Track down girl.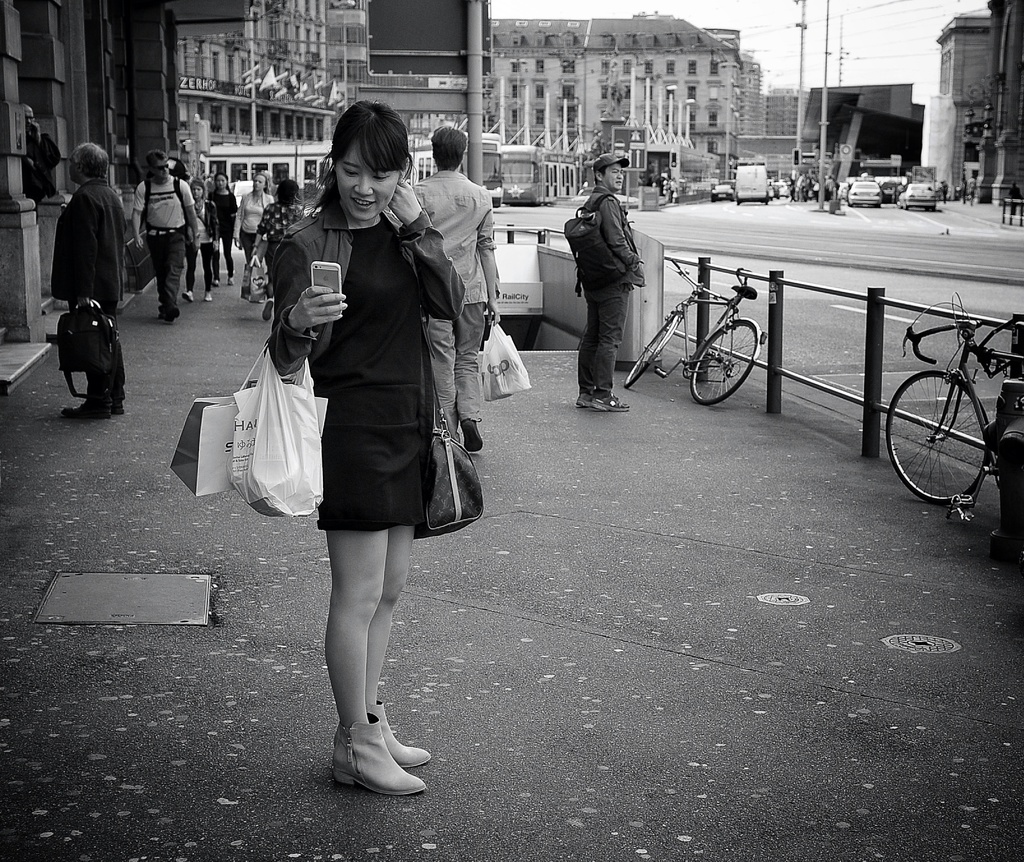
Tracked to bbox(262, 96, 465, 795).
